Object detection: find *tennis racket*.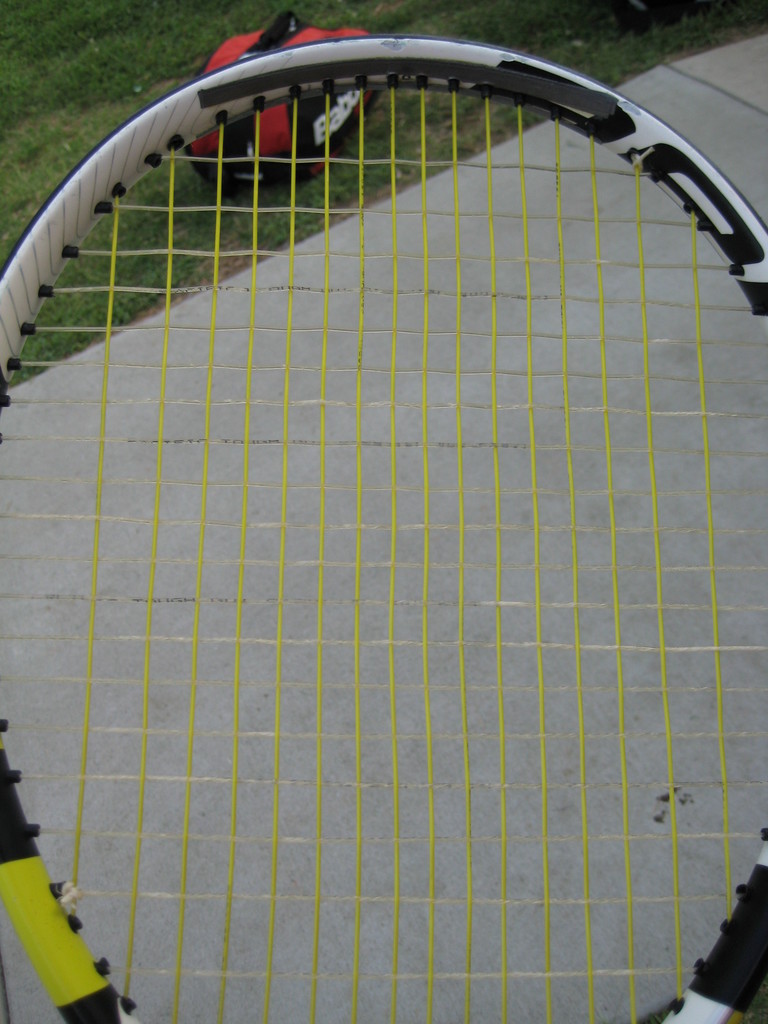
l=0, t=34, r=767, b=1023.
